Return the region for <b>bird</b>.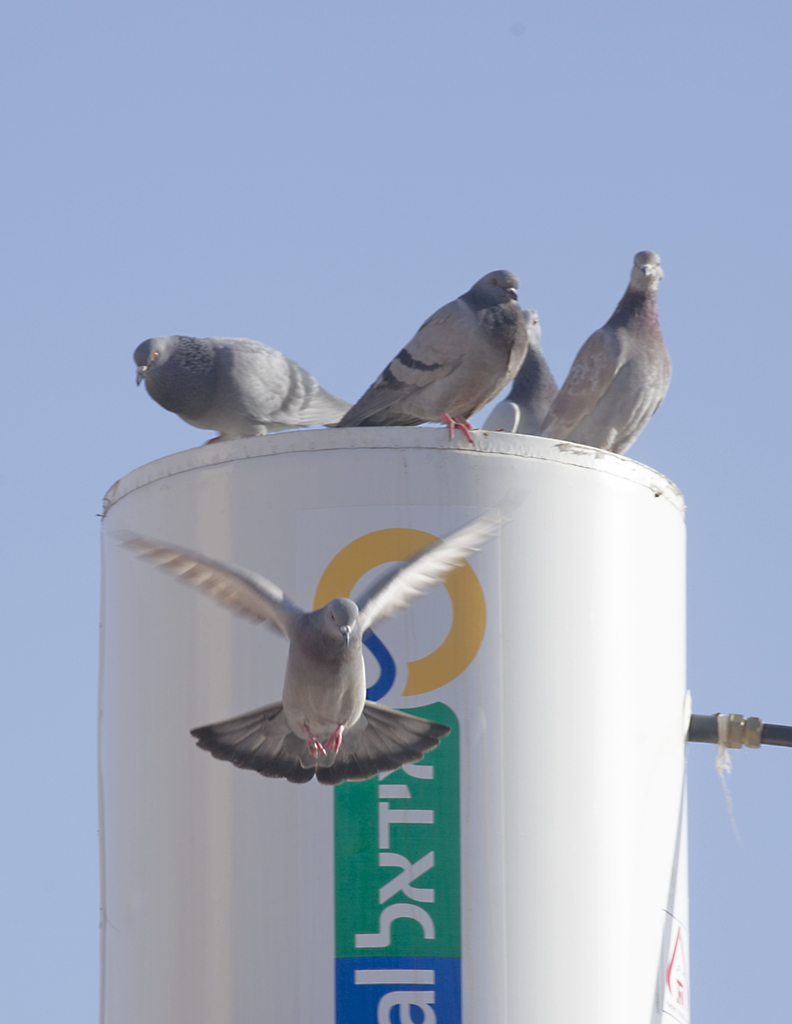
[x1=346, y1=267, x2=579, y2=438].
